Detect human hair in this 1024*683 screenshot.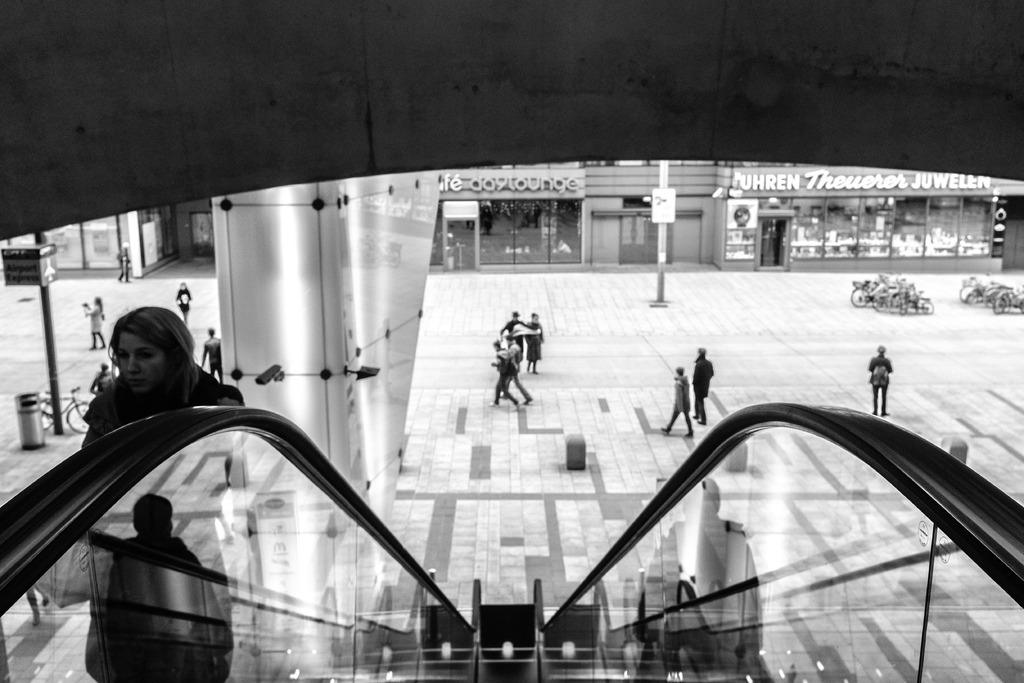
Detection: Rect(698, 348, 705, 354).
